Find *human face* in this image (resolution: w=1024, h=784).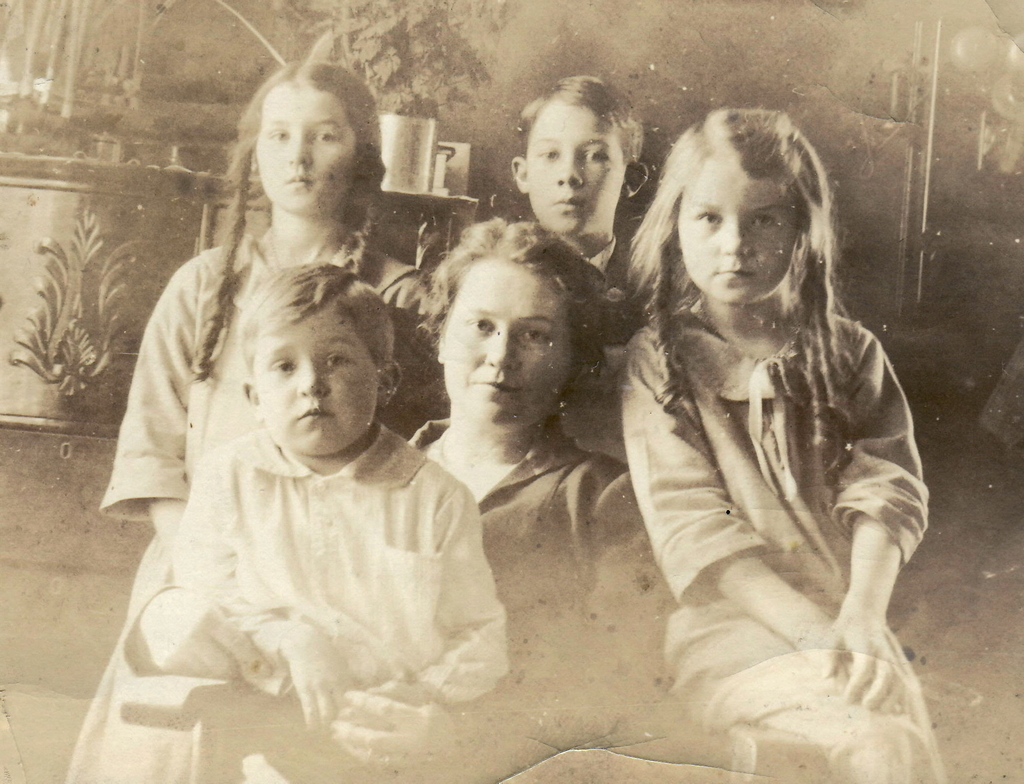
l=531, t=93, r=621, b=231.
